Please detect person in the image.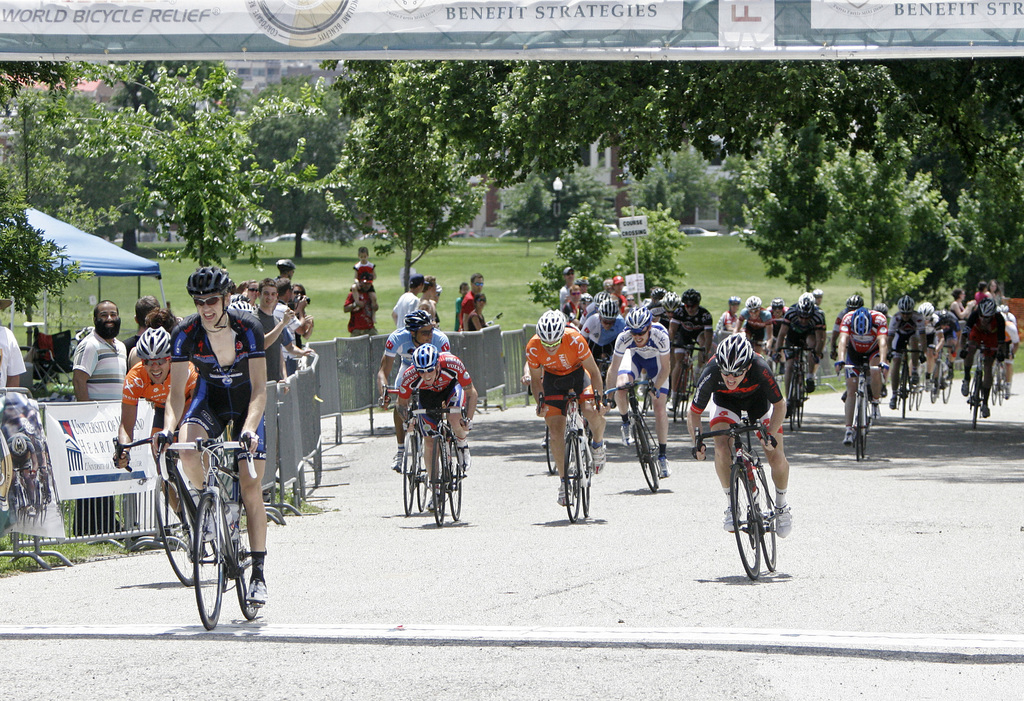
(x1=952, y1=299, x2=996, y2=408).
